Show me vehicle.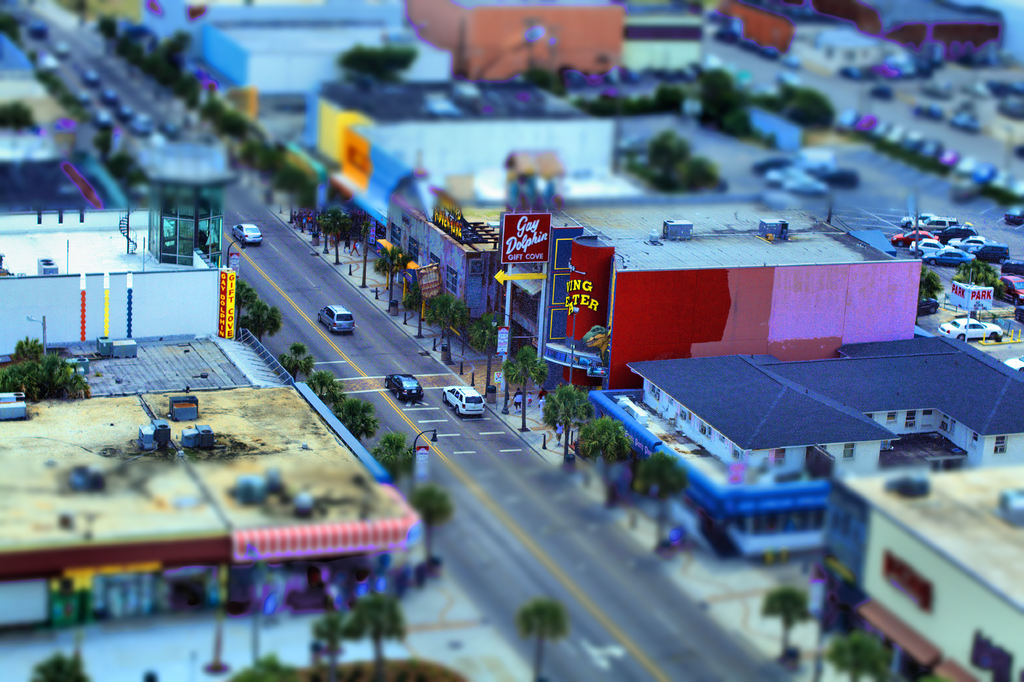
vehicle is here: detection(440, 383, 484, 420).
